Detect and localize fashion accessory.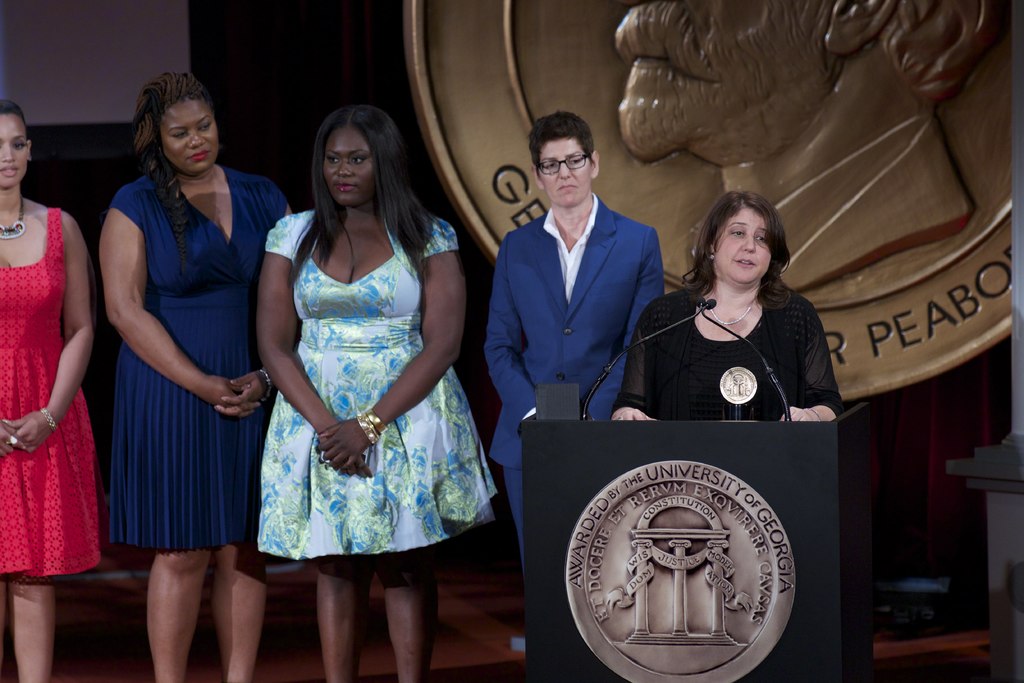
Localized at locate(367, 406, 385, 431).
